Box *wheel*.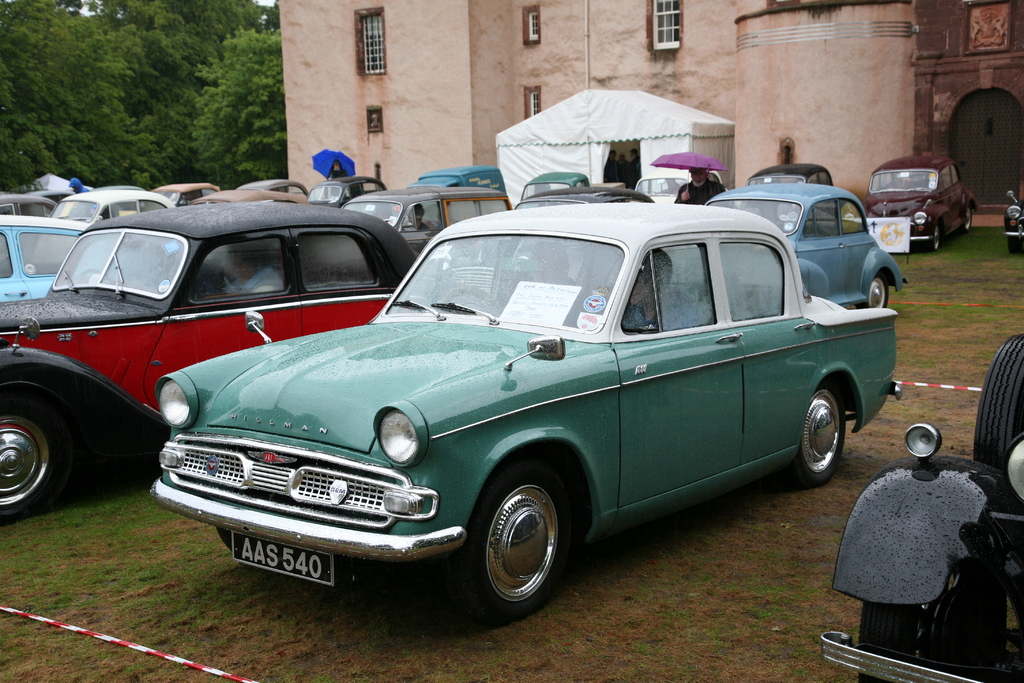
bbox=[466, 479, 577, 616].
